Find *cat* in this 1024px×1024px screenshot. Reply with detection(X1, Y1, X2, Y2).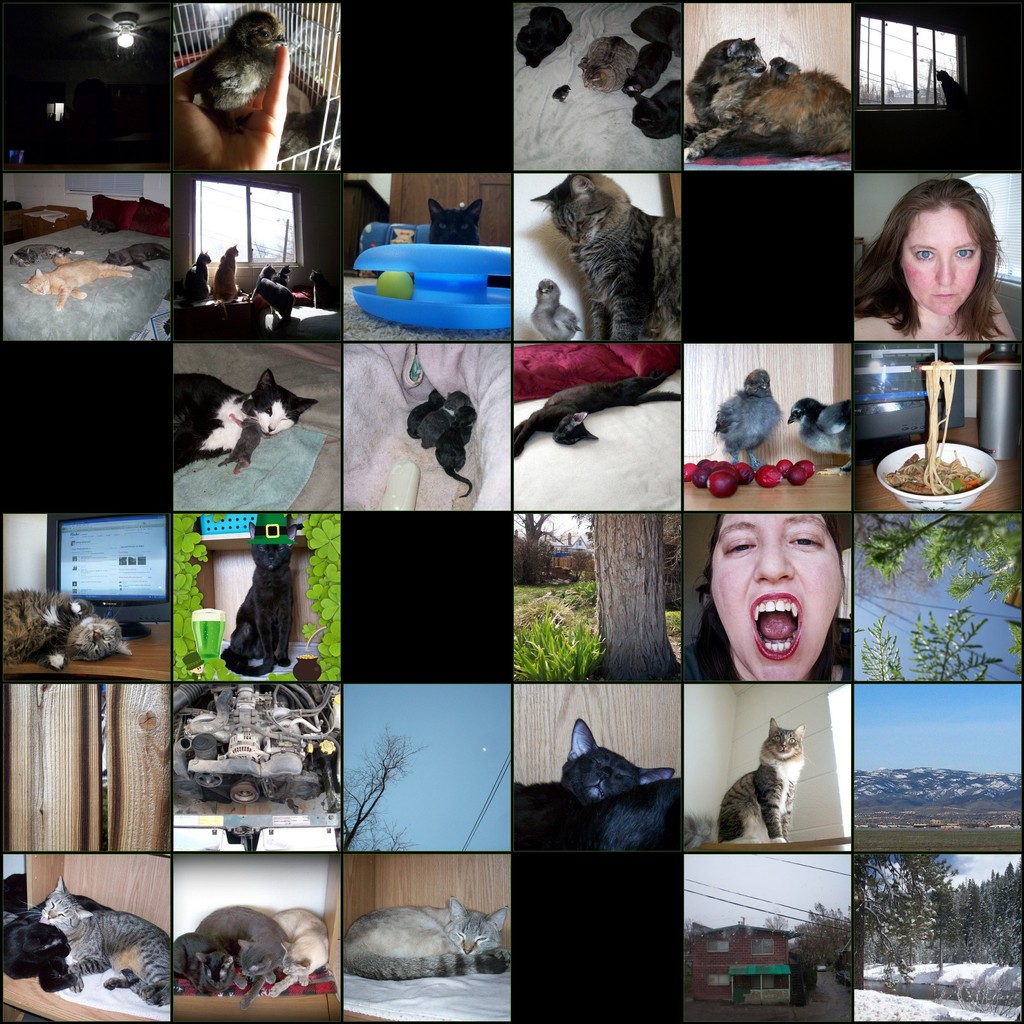
detection(509, 6, 573, 67).
